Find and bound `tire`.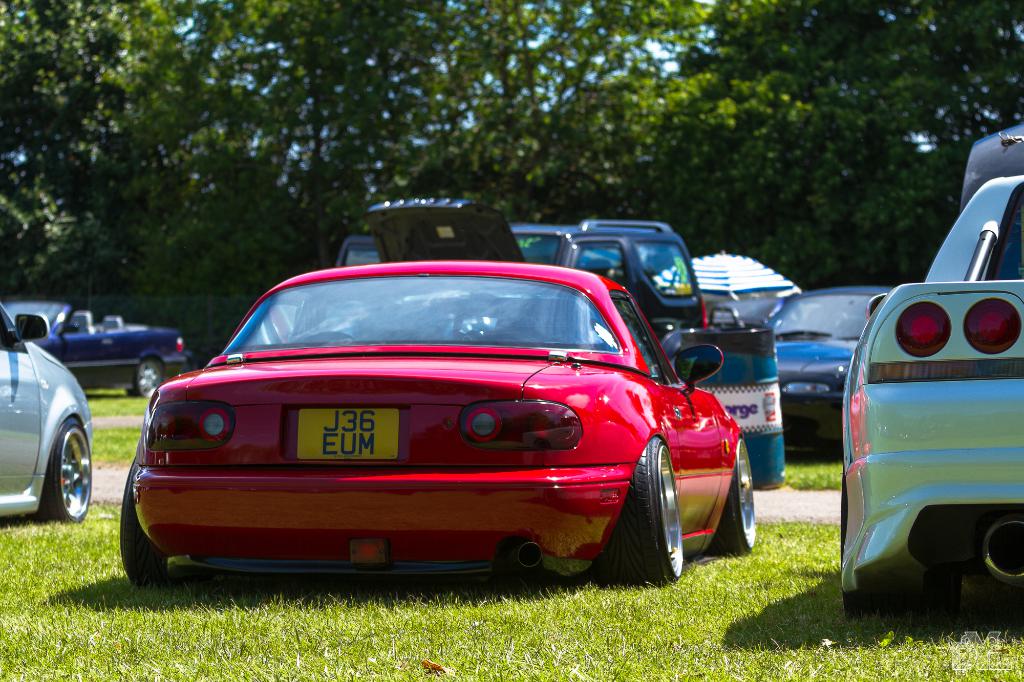
Bound: x1=838 y1=469 x2=963 y2=616.
